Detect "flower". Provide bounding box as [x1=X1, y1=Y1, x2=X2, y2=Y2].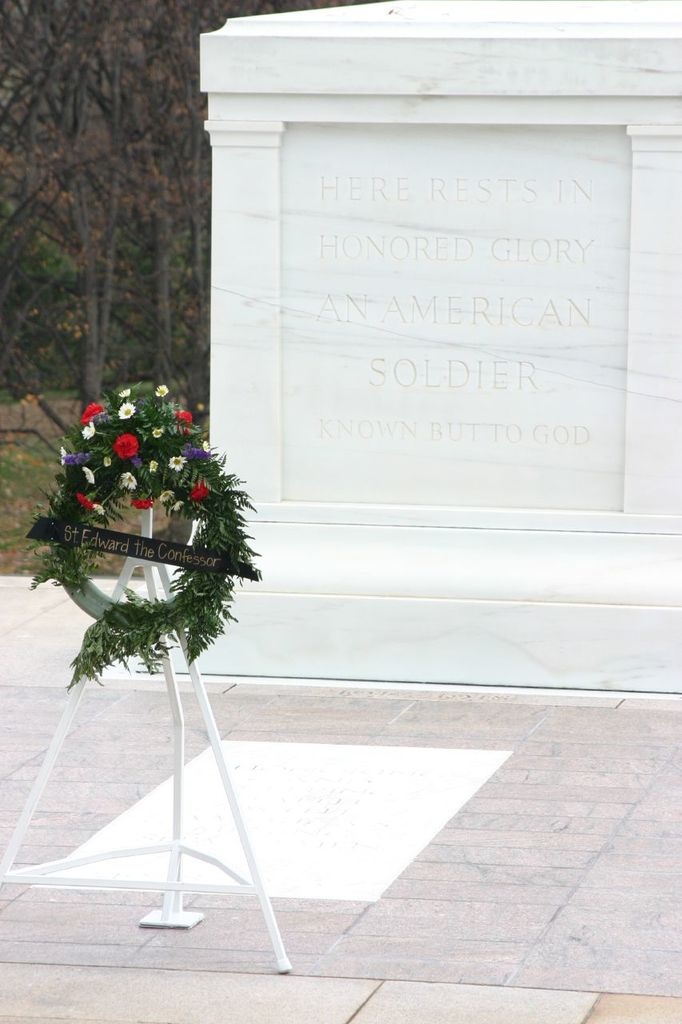
[x1=117, y1=397, x2=134, y2=420].
